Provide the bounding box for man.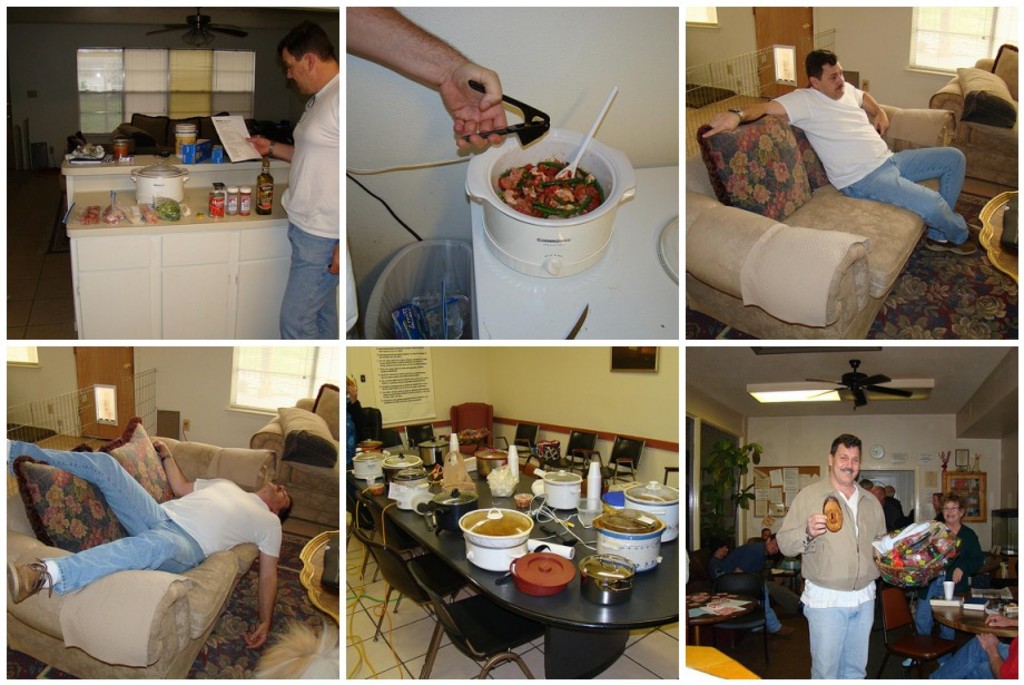
[242,21,336,341].
